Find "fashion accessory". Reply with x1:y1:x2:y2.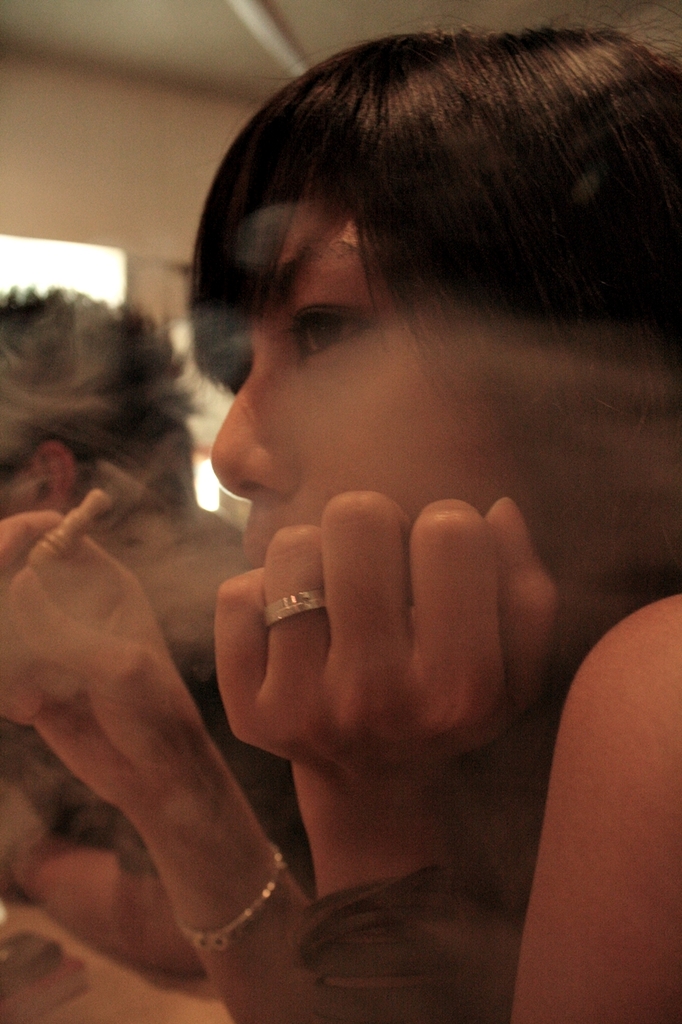
262:587:327:628.
